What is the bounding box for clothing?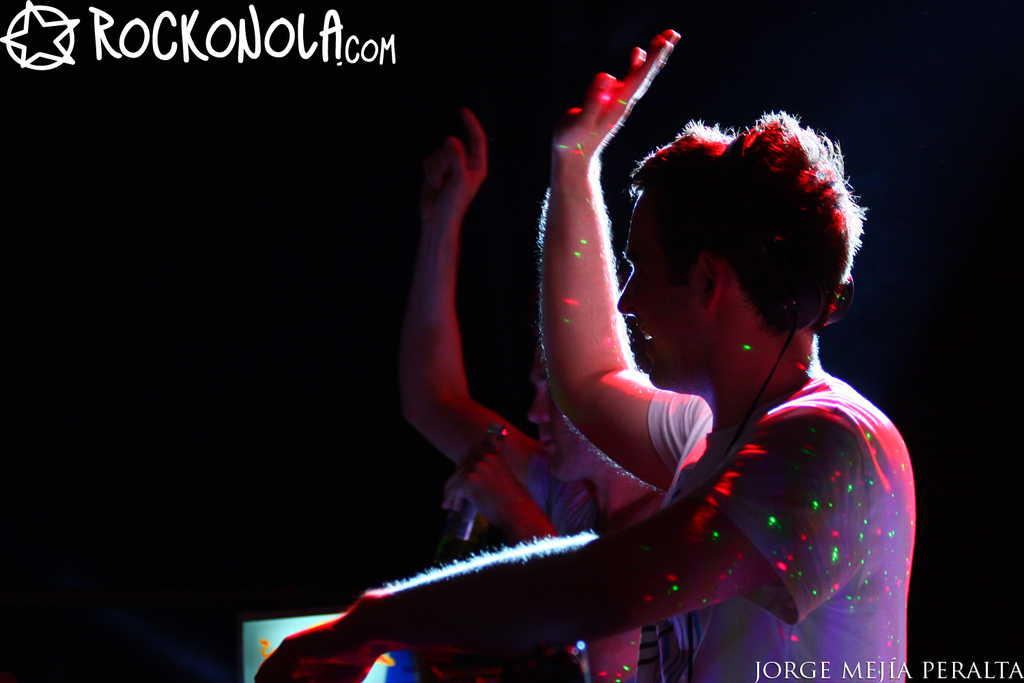
{"left": 550, "top": 367, "right": 905, "bottom": 682}.
